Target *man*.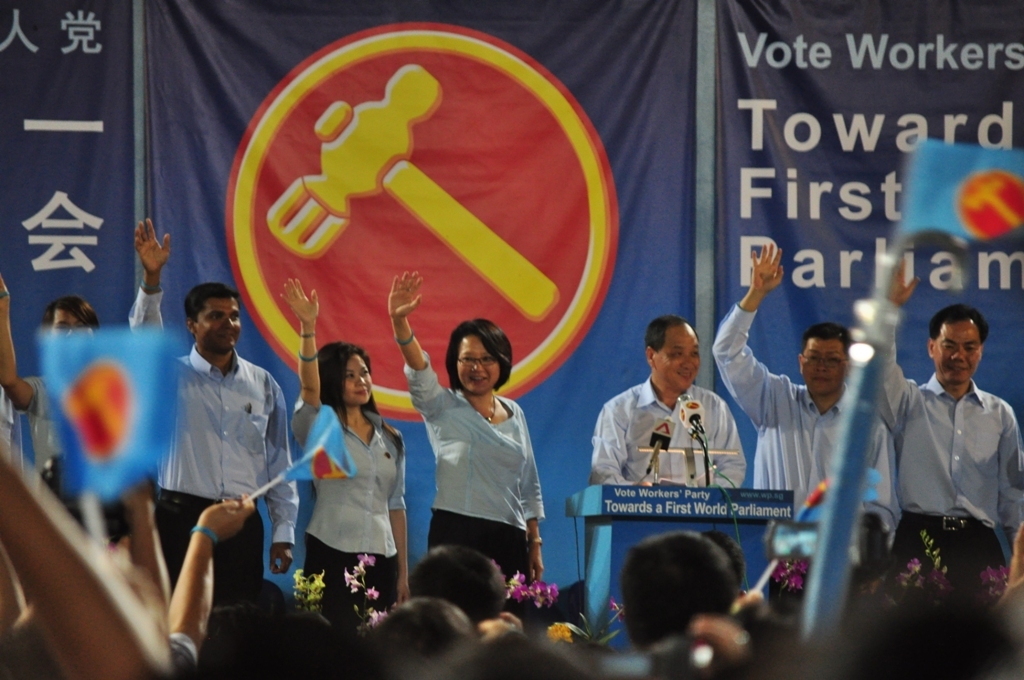
Target region: x1=711, y1=244, x2=895, y2=616.
